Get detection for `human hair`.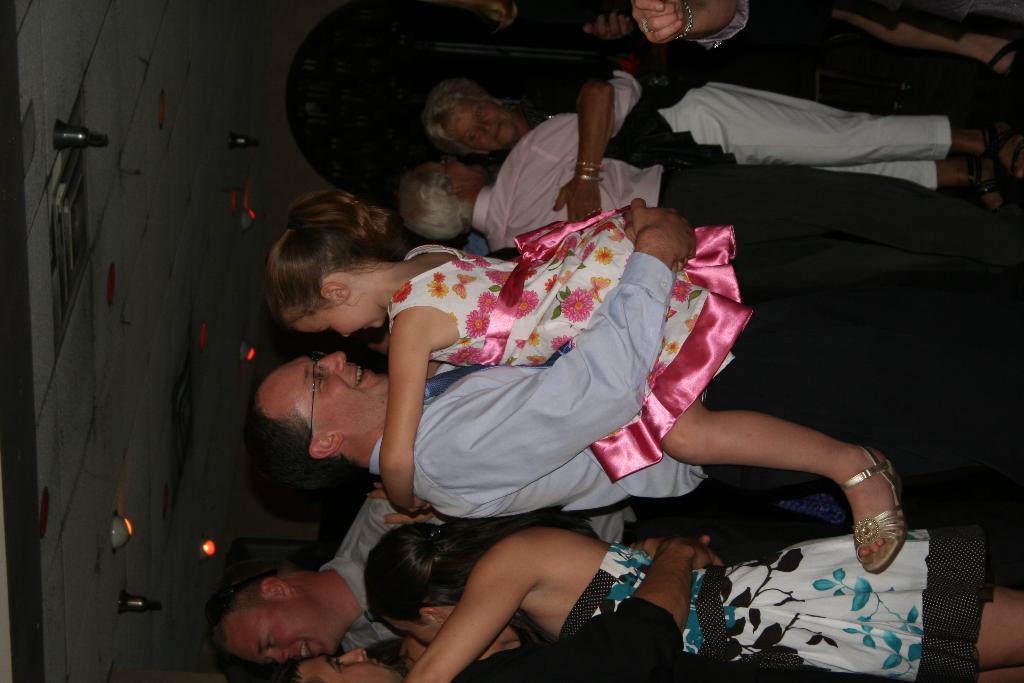
Detection: bbox(259, 654, 301, 682).
